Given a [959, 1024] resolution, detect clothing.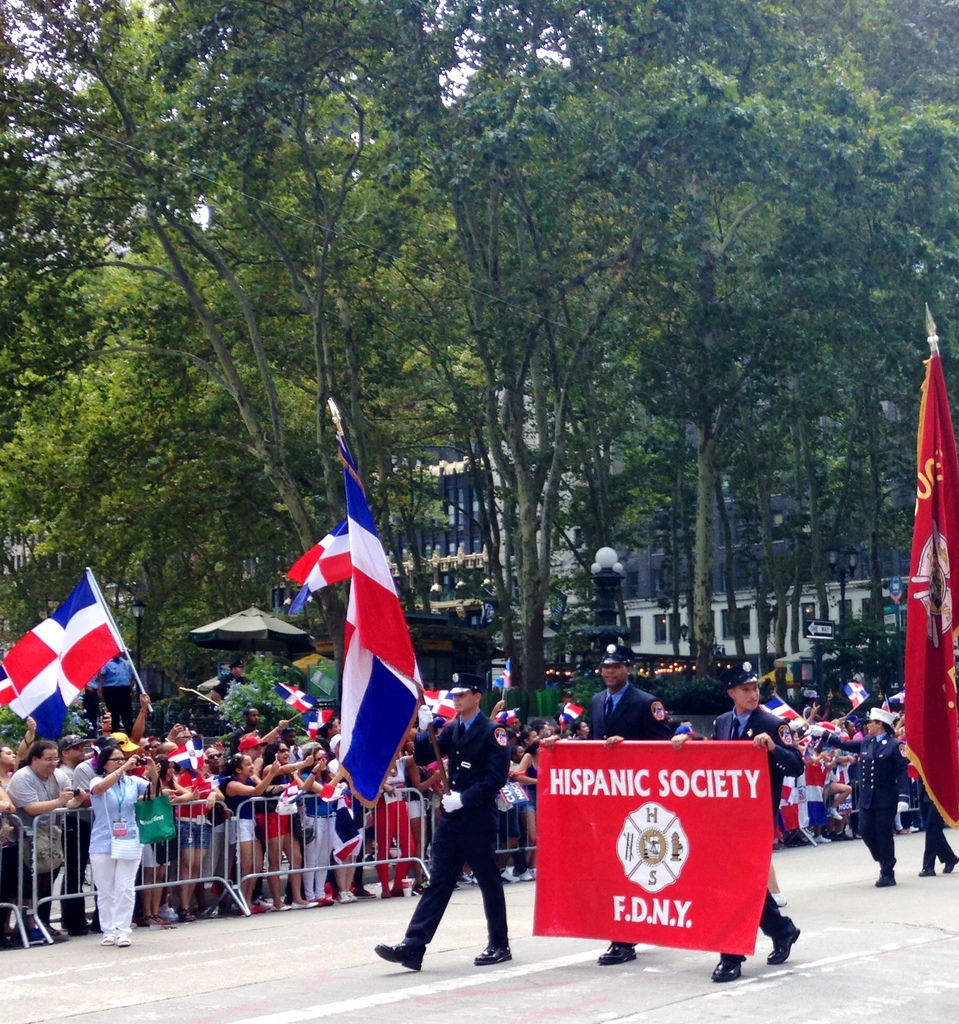
bbox=(223, 779, 262, 838).
